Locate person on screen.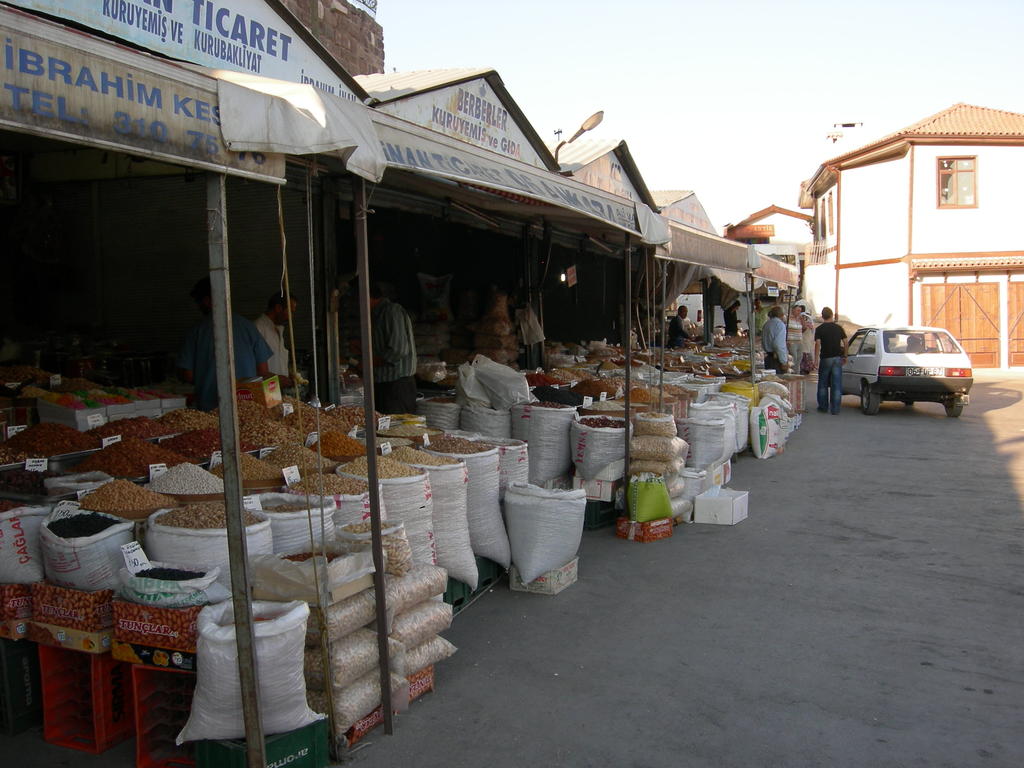
On screen at select_region(812, 305, 848, 412).
